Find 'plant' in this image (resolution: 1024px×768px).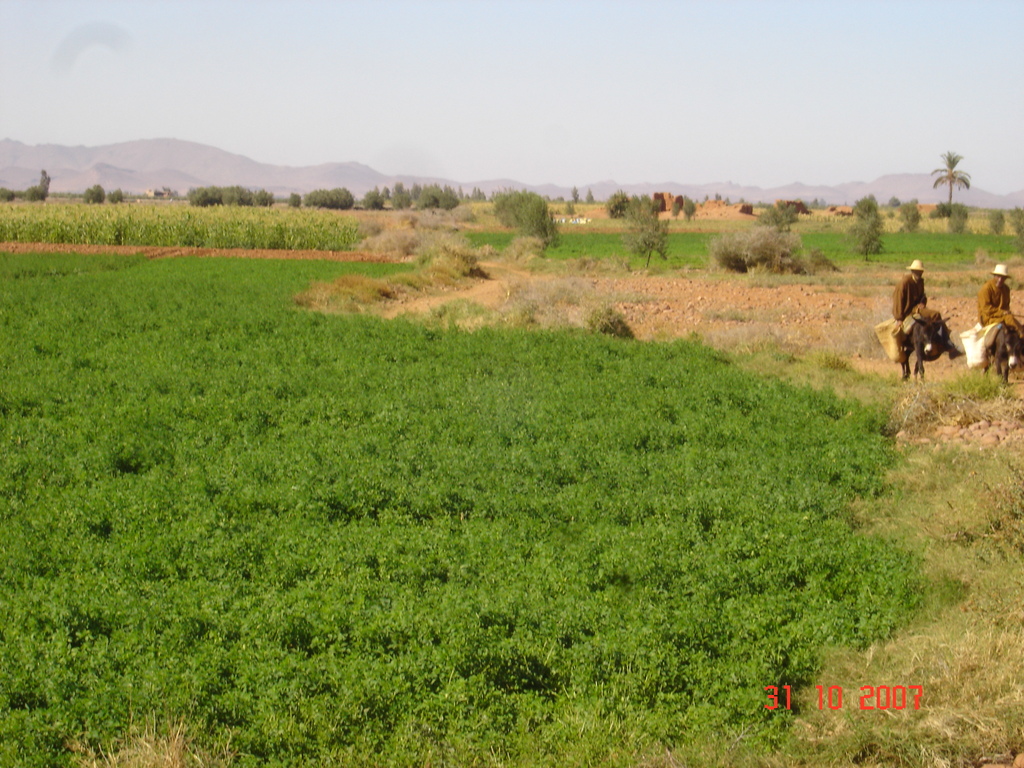
[896,202,920,237].
